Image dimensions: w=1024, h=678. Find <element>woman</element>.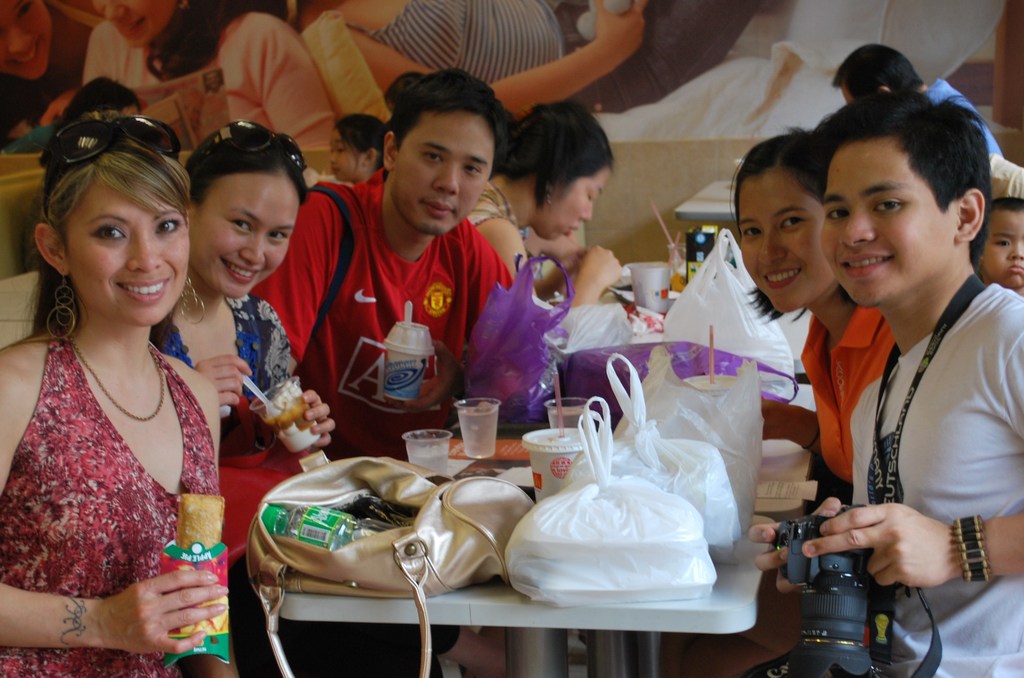
(0,0,95,138).
